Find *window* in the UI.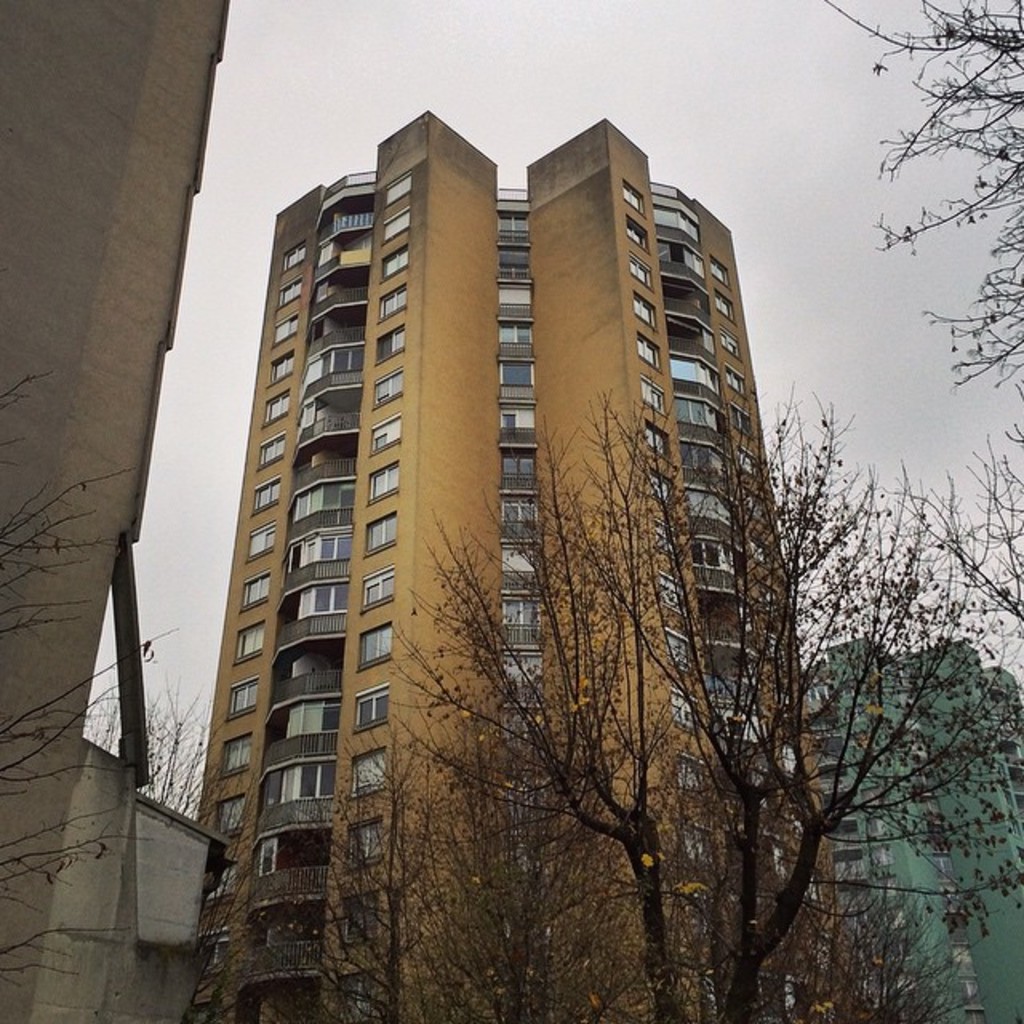
UI element at 224 794 250 834.
